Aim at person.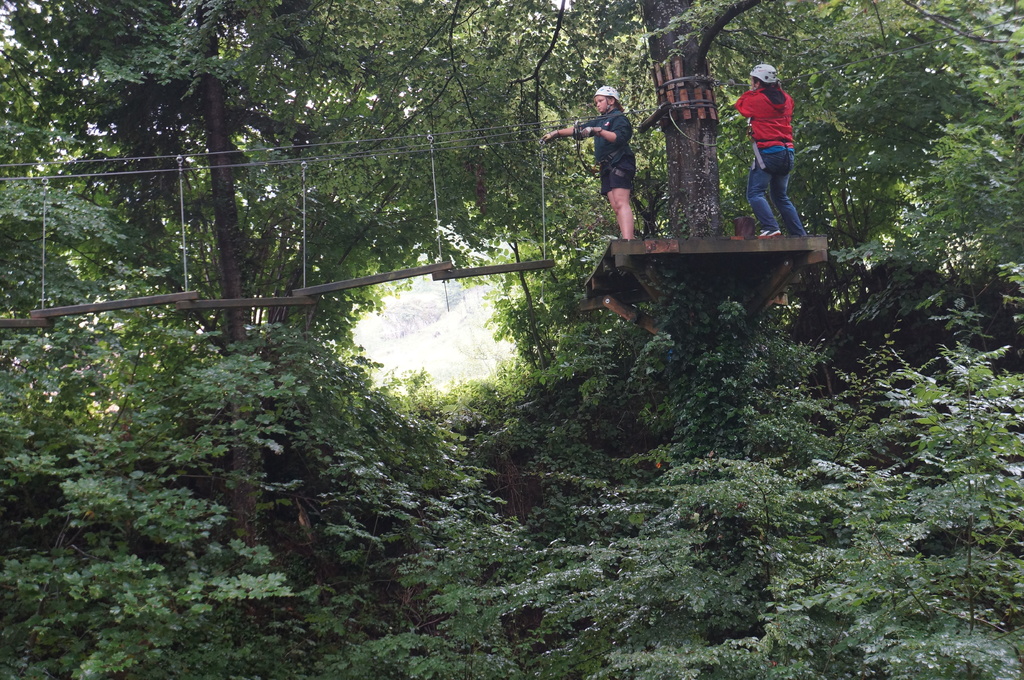
Aimed at select_region(544, 83, 641, 242).
